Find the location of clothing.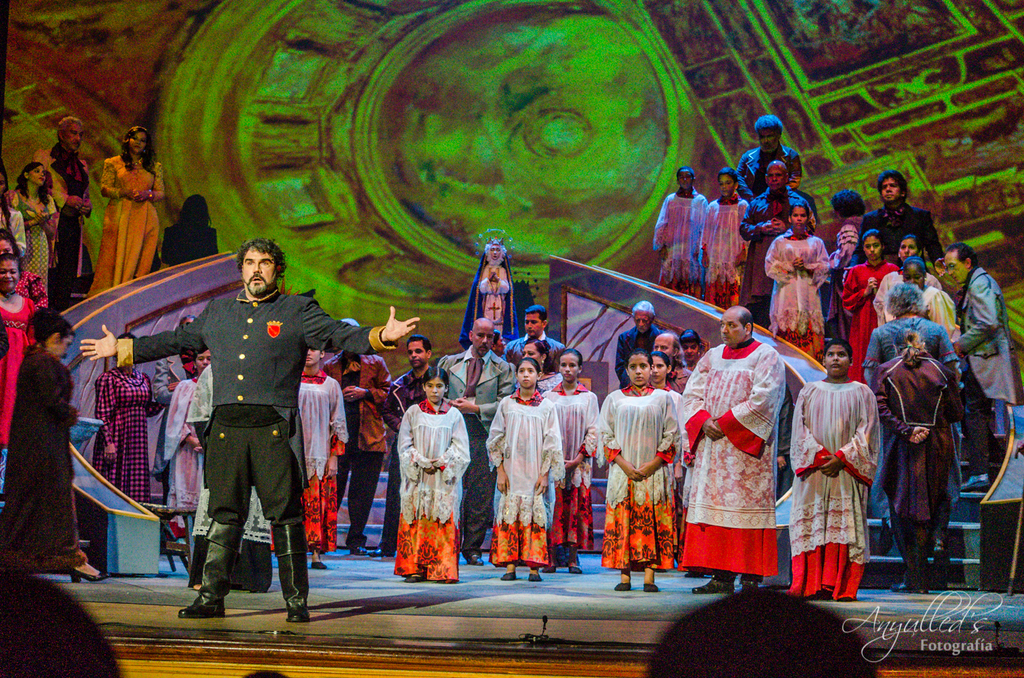
Location: (295, 370, 349, 555).
